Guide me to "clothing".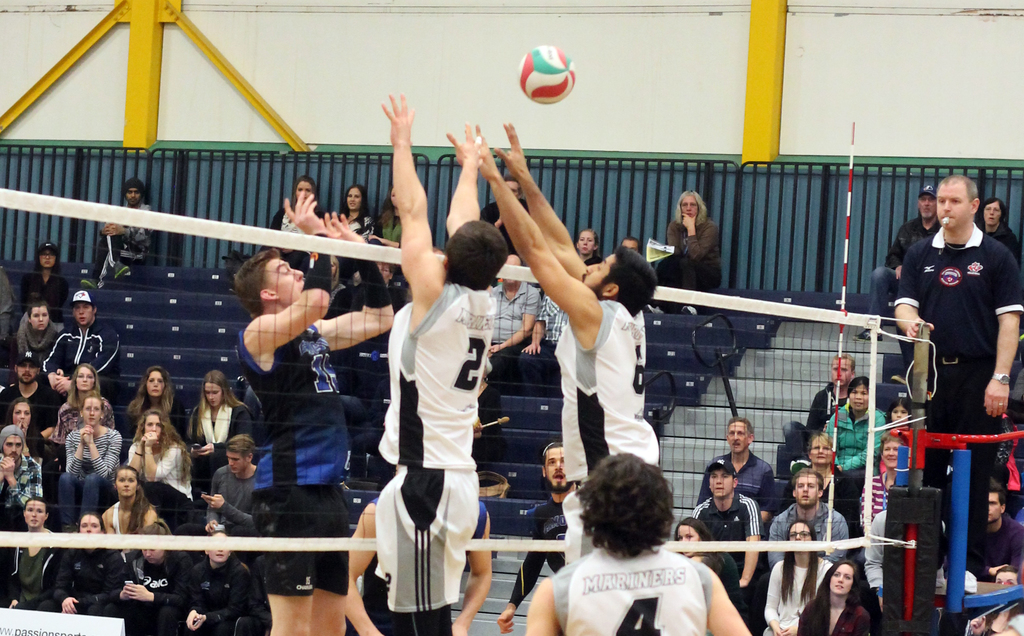
Guidance: (x1=467, y1=385, x2=508, y2=471).
